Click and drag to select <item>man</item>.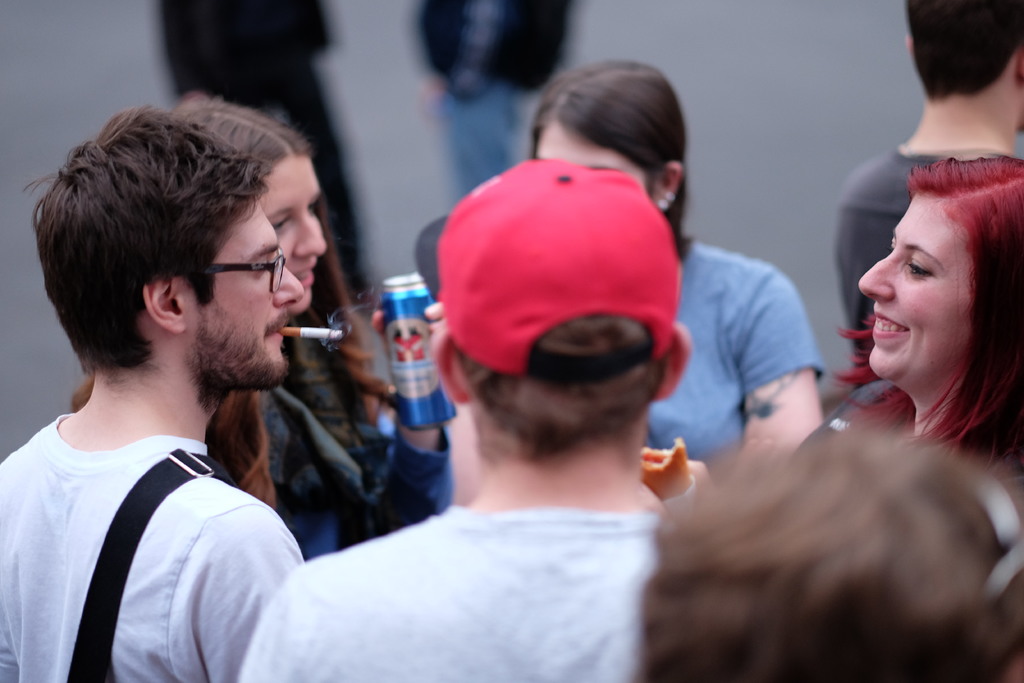
Selection: x1=232 y1=155 x2=696 y2=682.
